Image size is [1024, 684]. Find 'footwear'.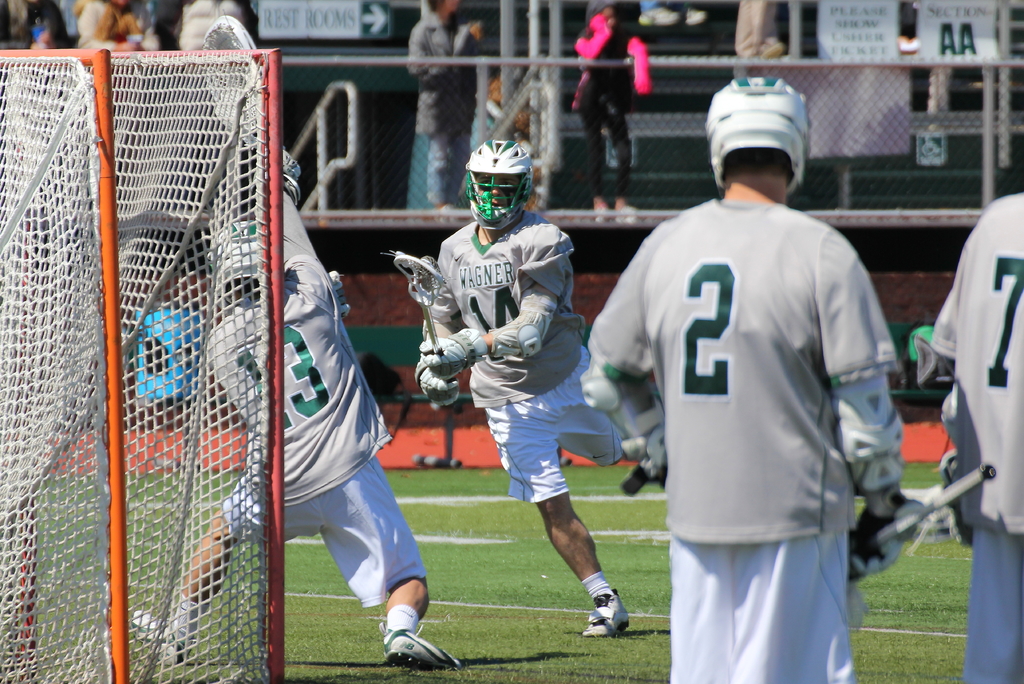
bbox(378, 623, 462, 671).
